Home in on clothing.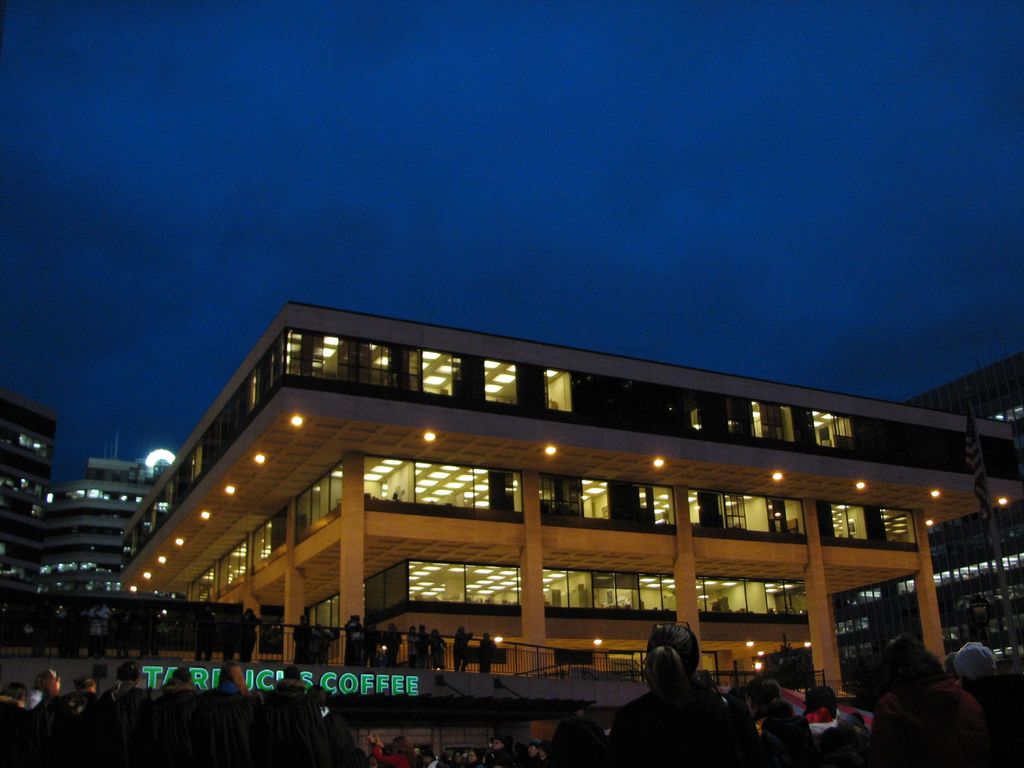
Homed in at x1=196, y1=608, x2=218, y2=657.
